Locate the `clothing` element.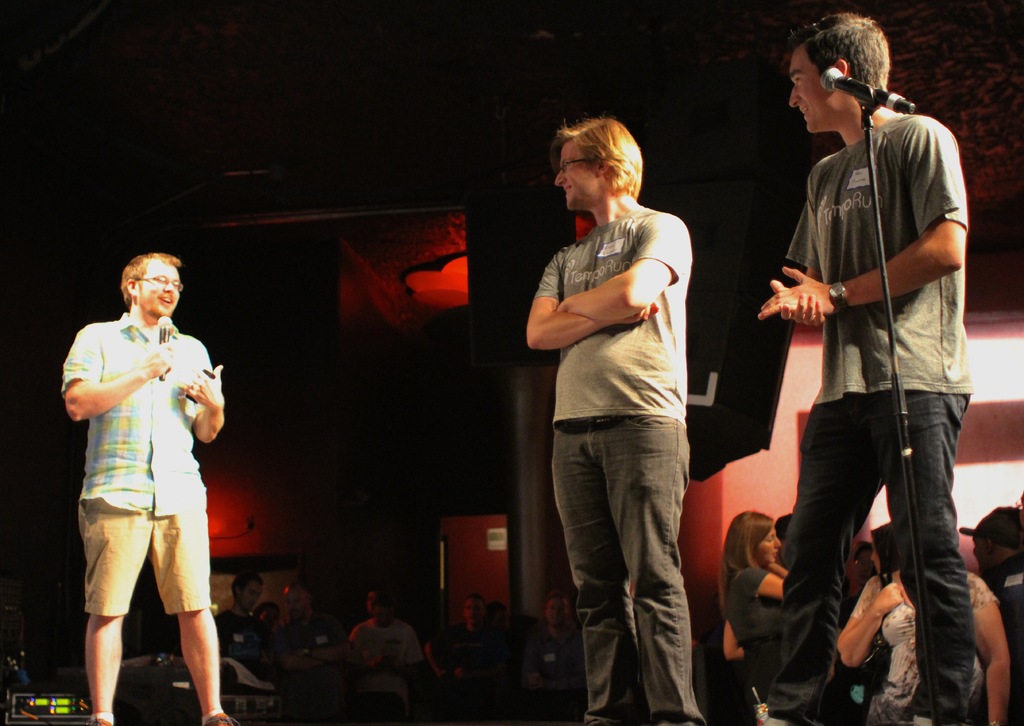
Element bbox: region(844, 540, 1008, 723).
